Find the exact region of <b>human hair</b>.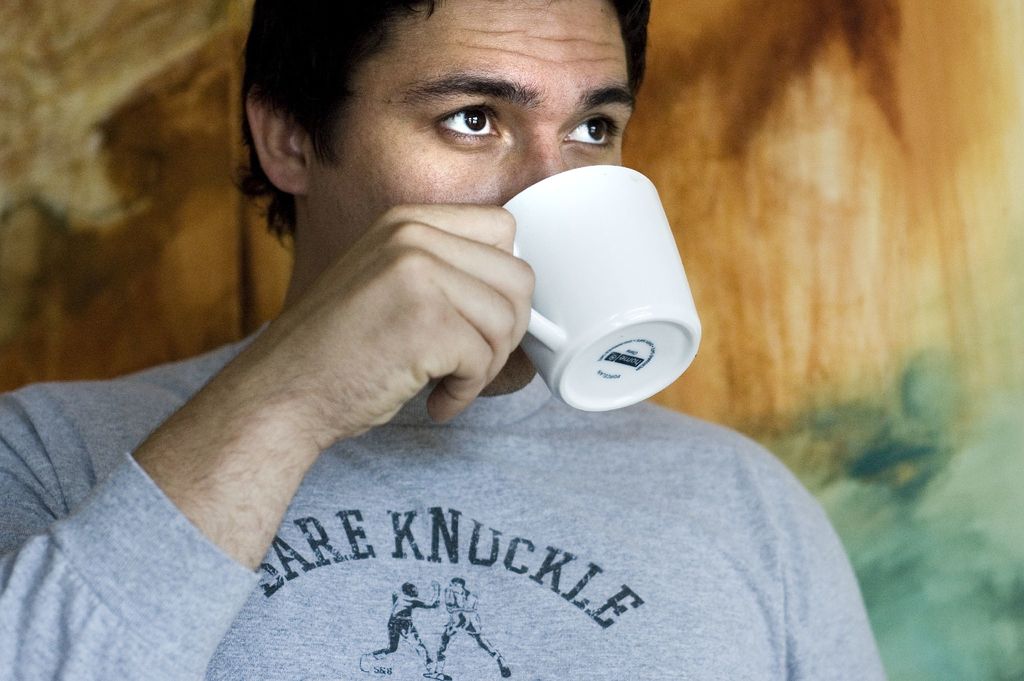
Exact region: bbox(215, 0, 657, 245).
